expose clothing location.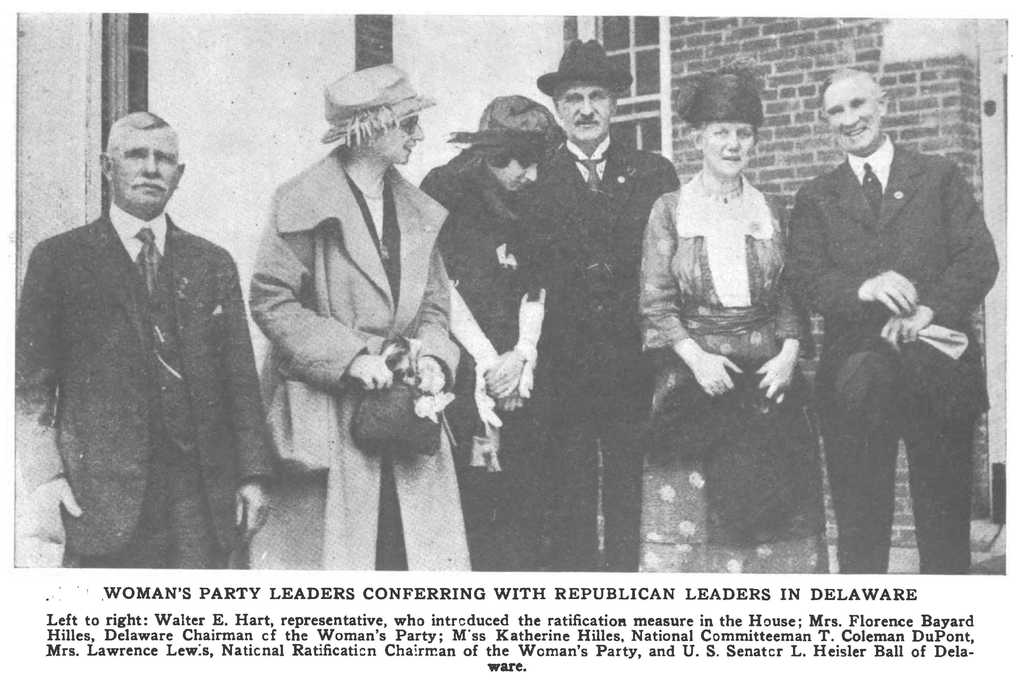
Exposed at region(440, 89, 578, 150).
